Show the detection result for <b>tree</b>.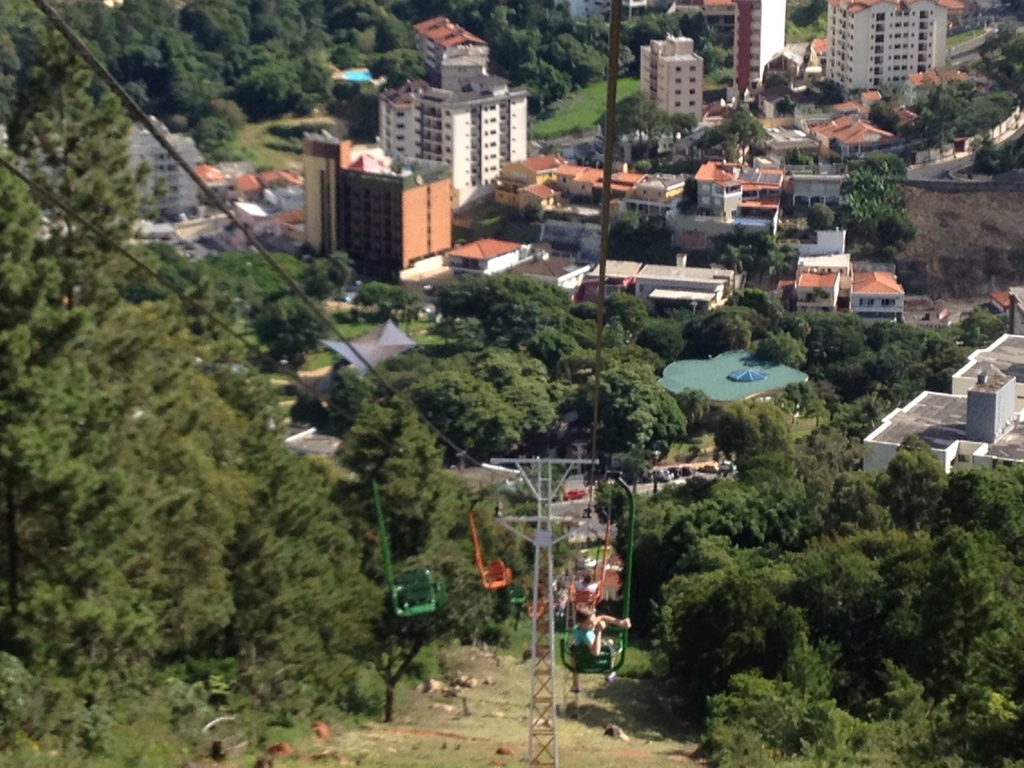
box(950, 305, 996, 346).
